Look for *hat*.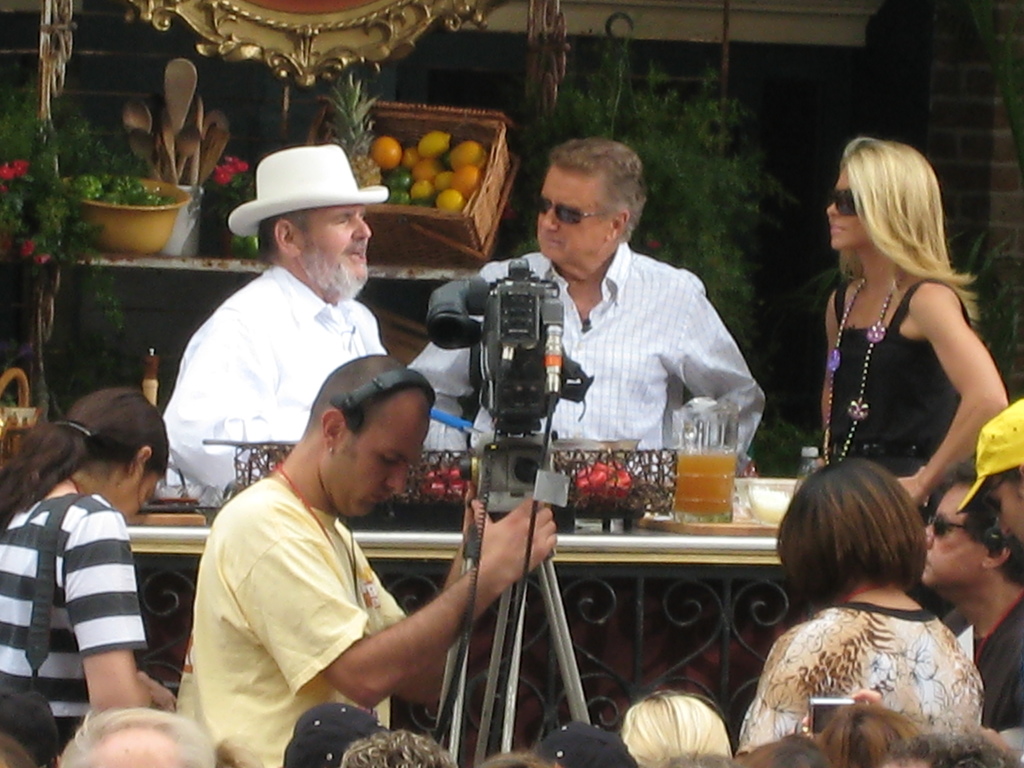
Found: 950/397/1023/516.
